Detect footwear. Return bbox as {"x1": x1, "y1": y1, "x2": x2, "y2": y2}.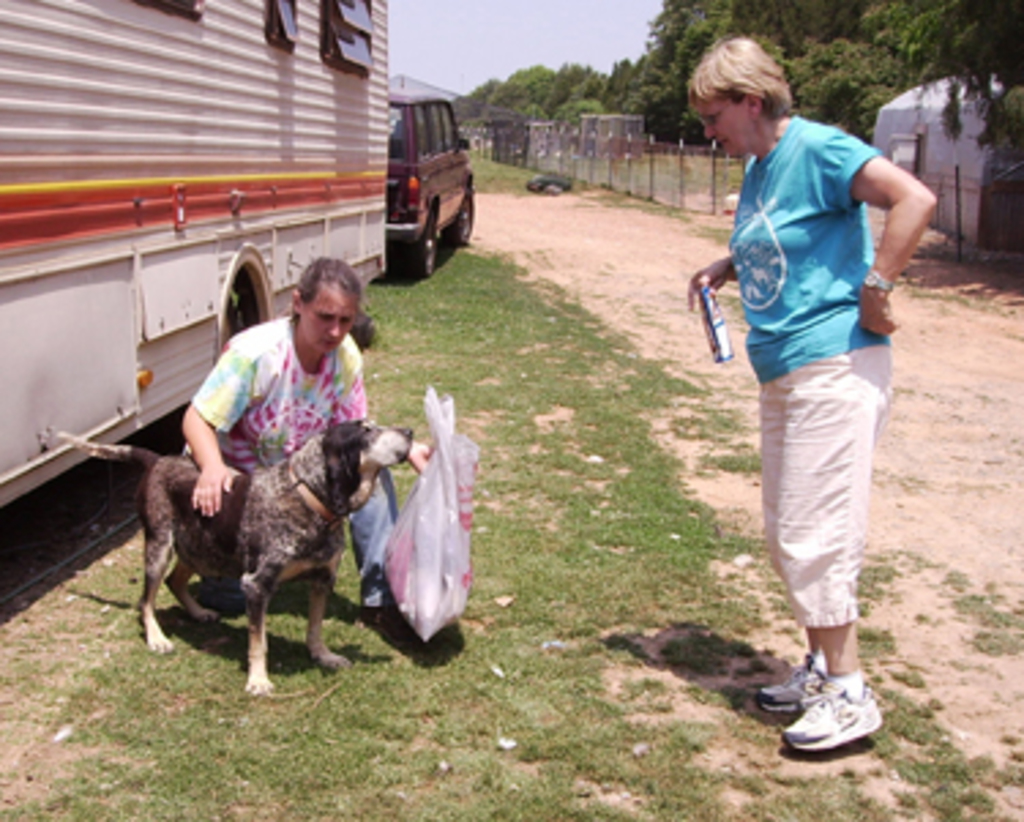
{"x1": 756, "y1": 658, "x2": 825, "y2": 713}.
